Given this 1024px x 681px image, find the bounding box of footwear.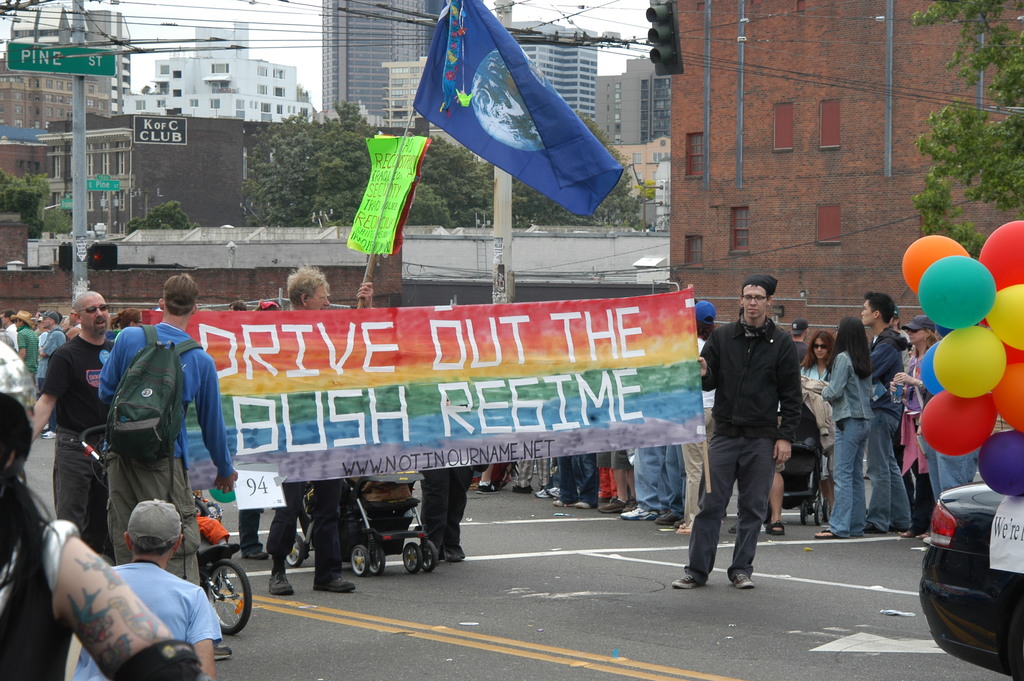
crop(545, 484, 561, 499).
